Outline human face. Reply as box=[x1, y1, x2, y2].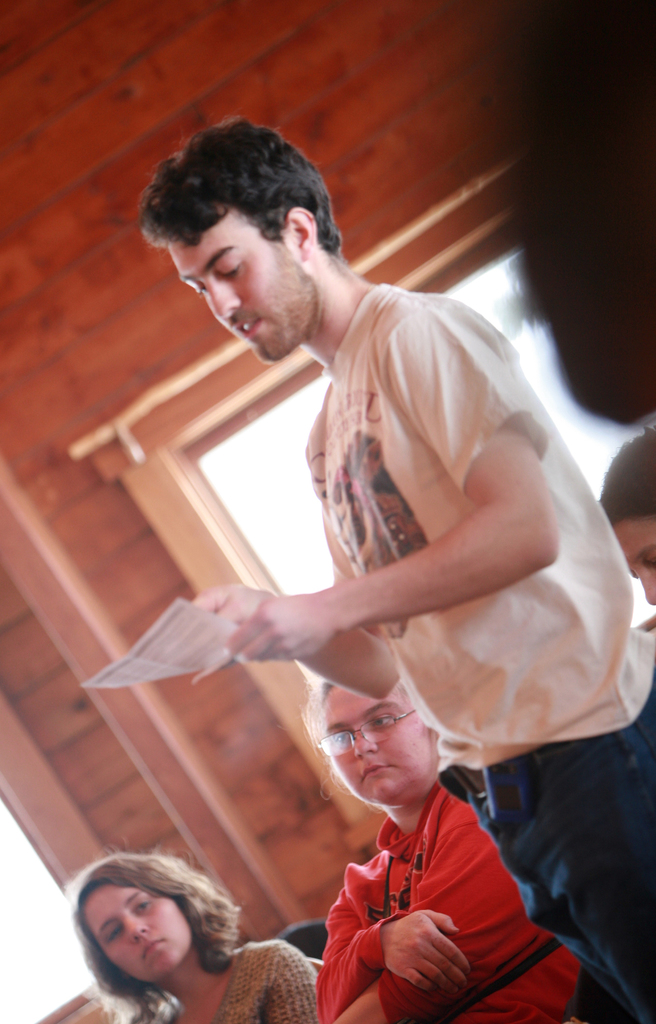
box=[613, 515, 655, 610].
